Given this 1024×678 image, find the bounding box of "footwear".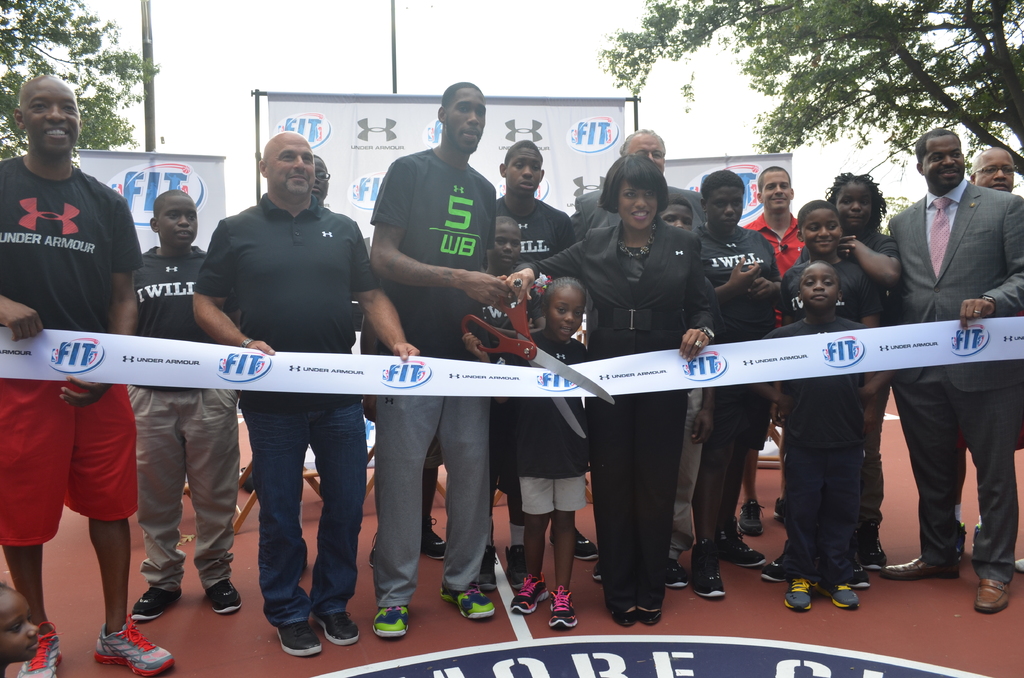
x1=127, y1=586, x2=175, y2=621.
